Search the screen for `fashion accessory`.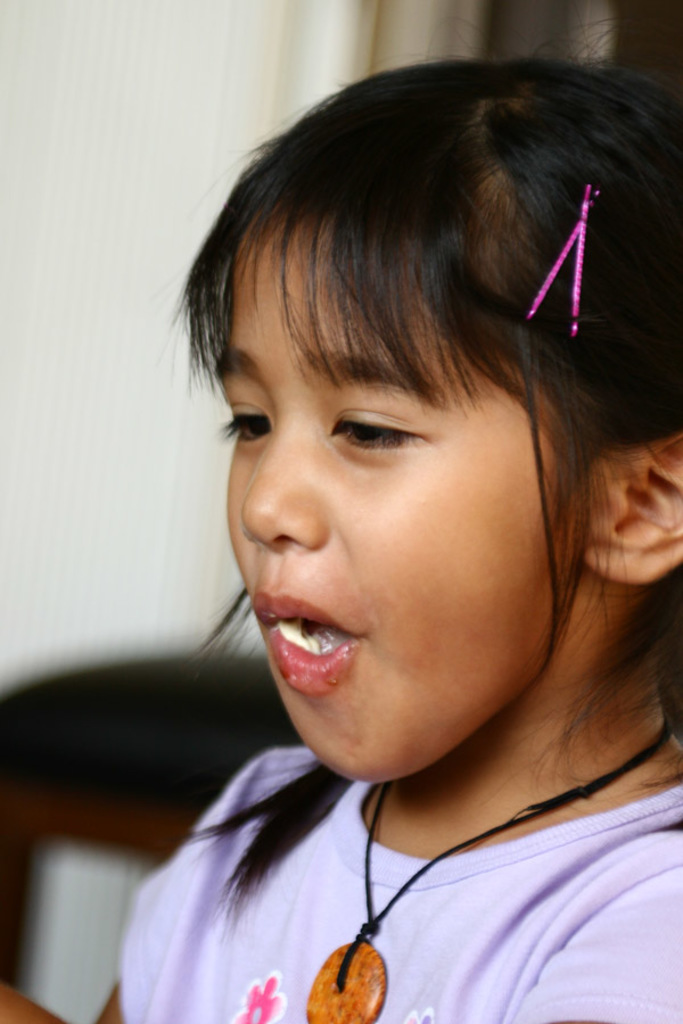
Found at pyautogui.locateOnScreen(571, 179, 591, 336).
